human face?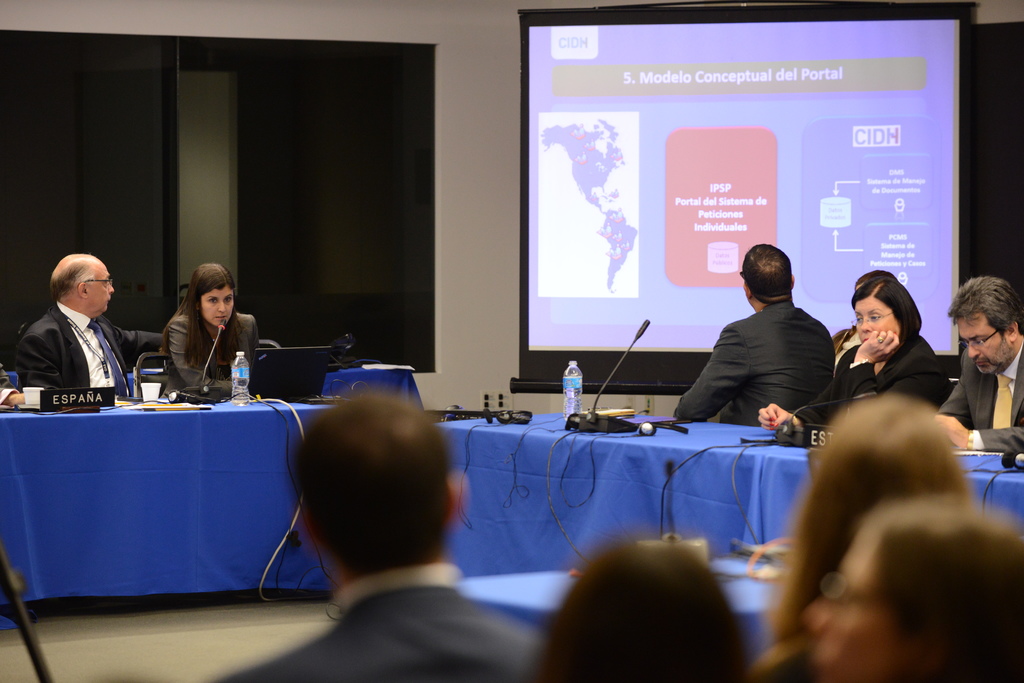
bbox=(854, 298, 900, 340)
